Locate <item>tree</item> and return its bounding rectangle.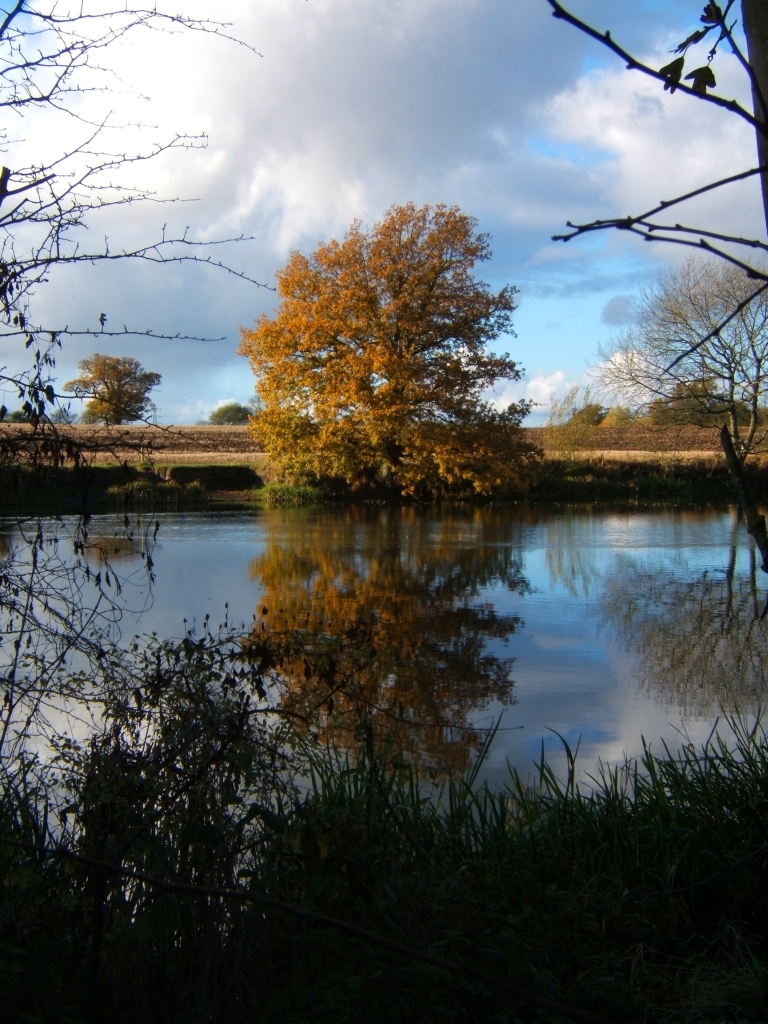
[587, 253, 767, 459].
